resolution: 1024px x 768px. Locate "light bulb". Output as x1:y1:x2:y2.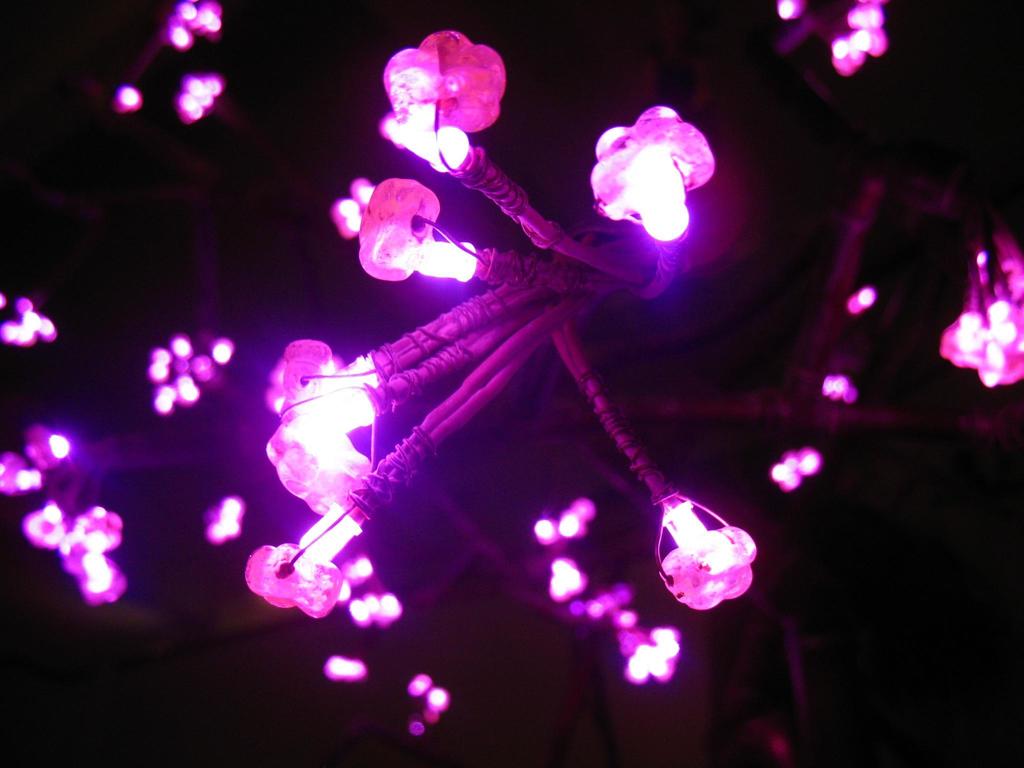
265:339:375:516.
